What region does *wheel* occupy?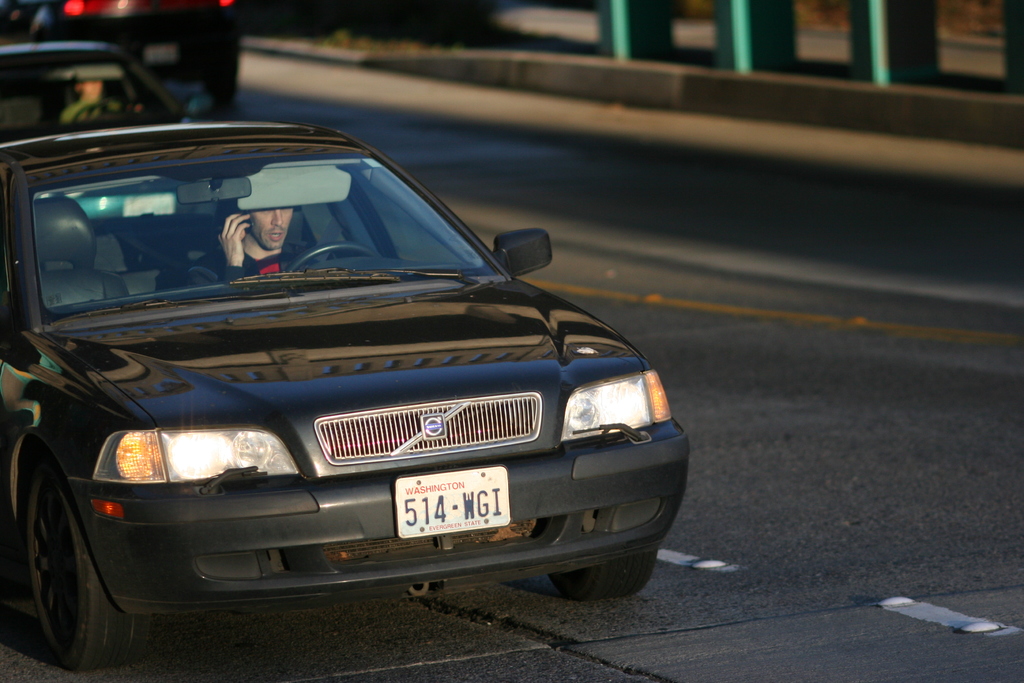
BBox(545, 552, 657, 600).
